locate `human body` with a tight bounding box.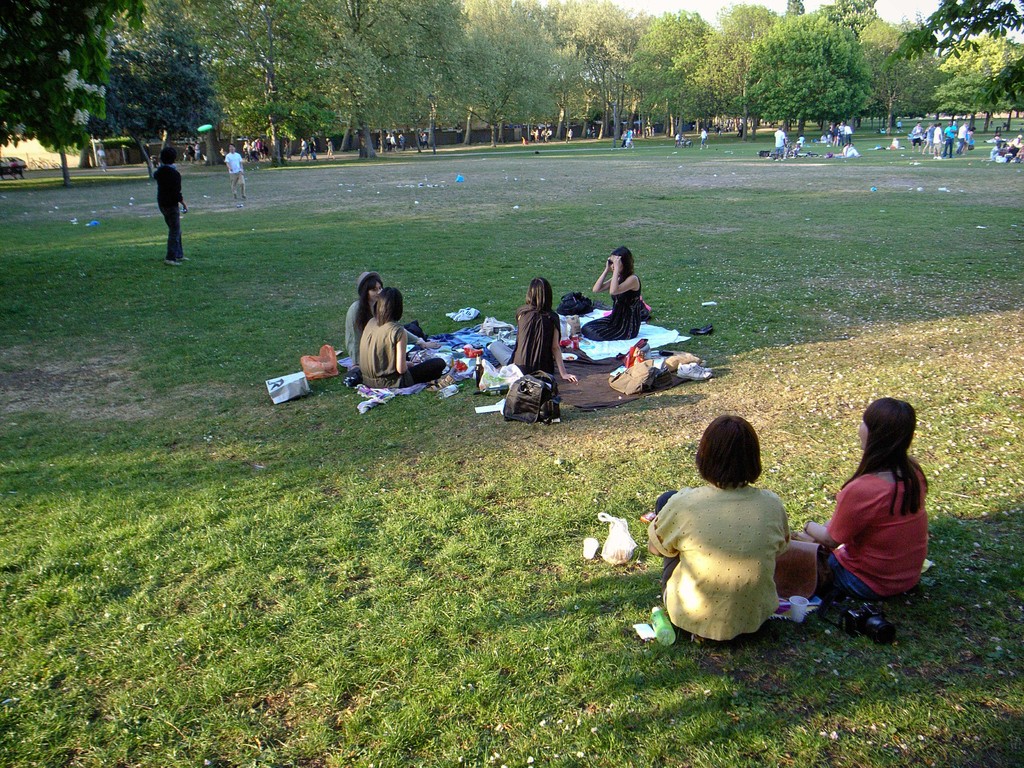
(x1=356, y1=285, x2=452, y2=388).
